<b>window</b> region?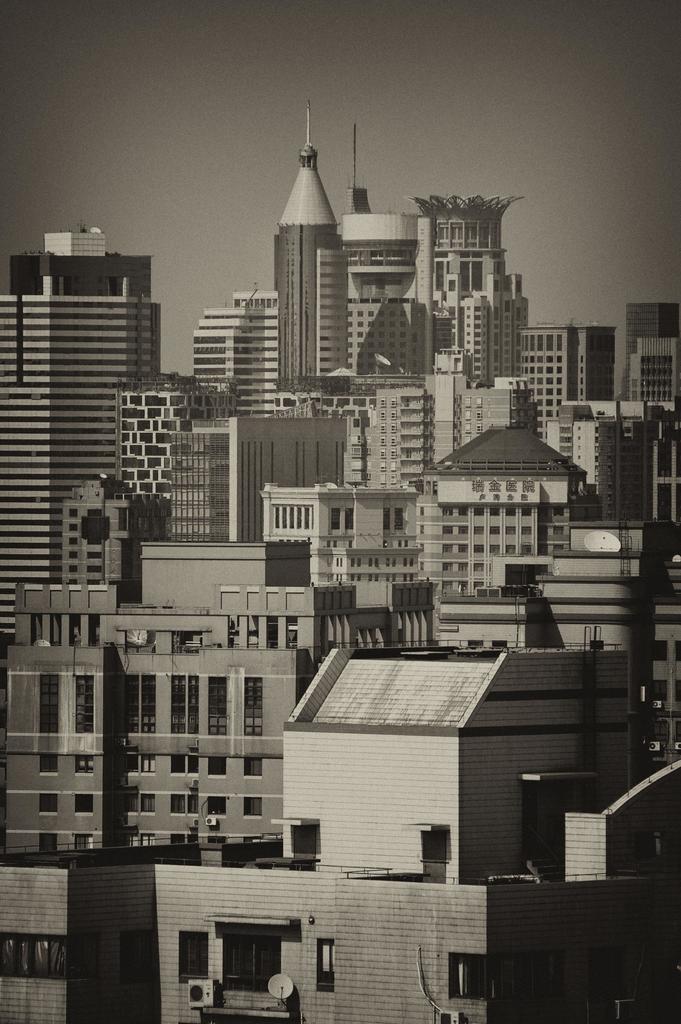
region(653, 641, 666, 662)
